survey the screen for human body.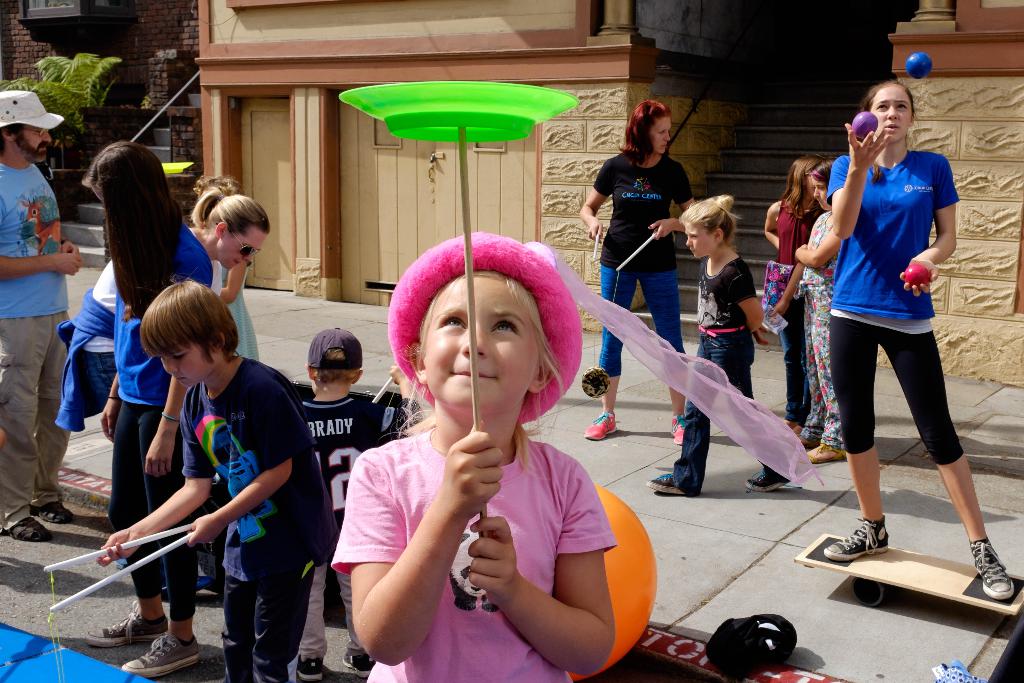
Survey found: select_region(648, 247, 798, 498).
